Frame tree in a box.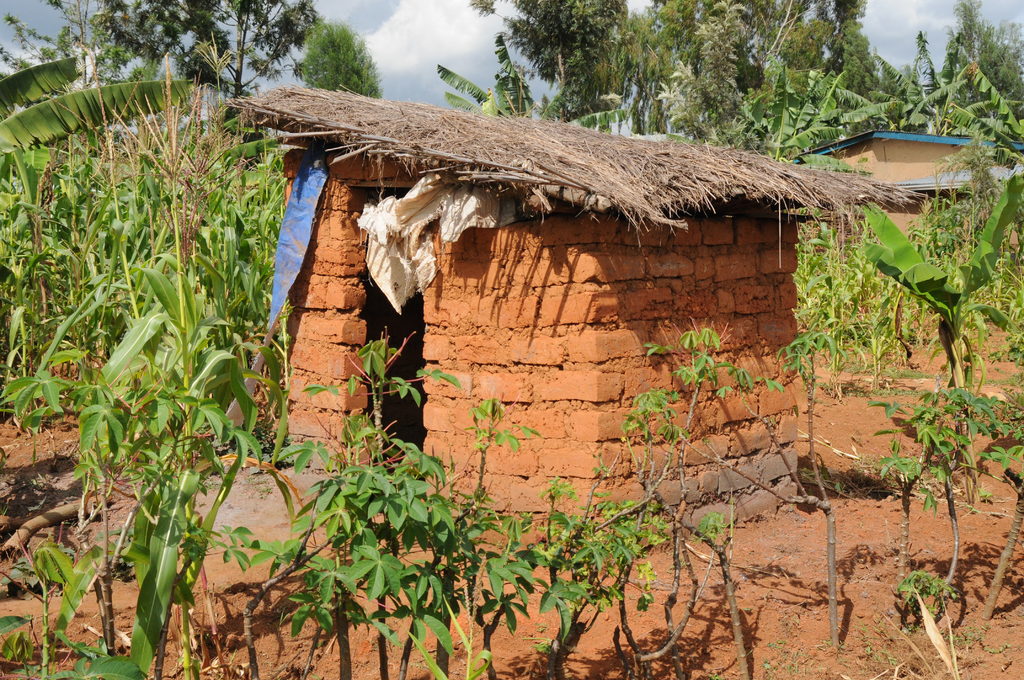
139/0/348/94.
